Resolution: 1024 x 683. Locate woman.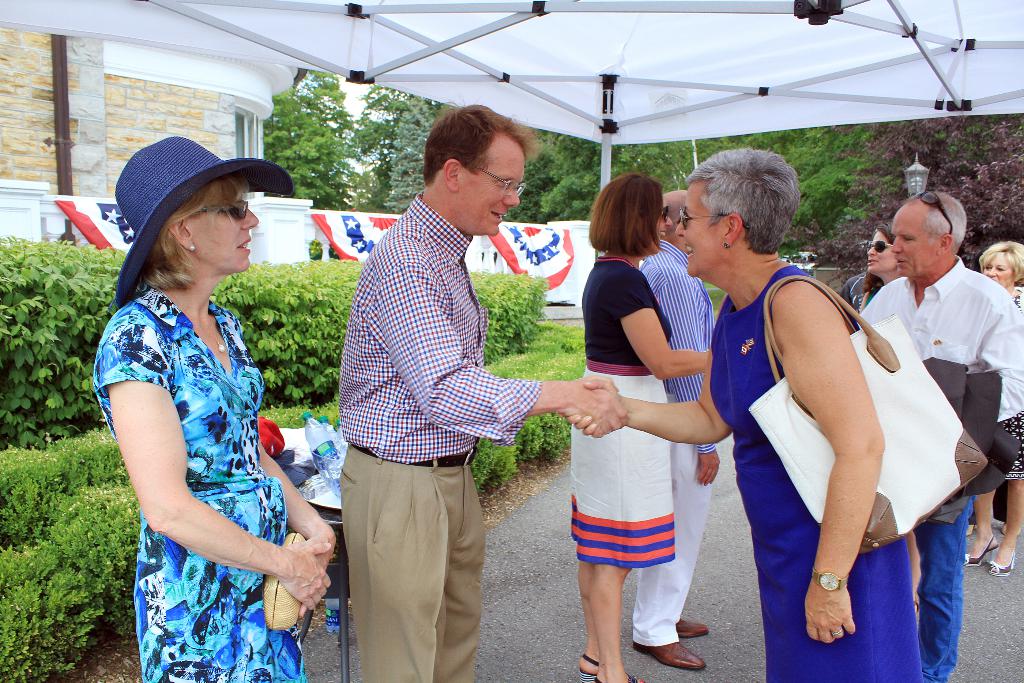
x1=960 y1=241 x2=1023 y2=579.
